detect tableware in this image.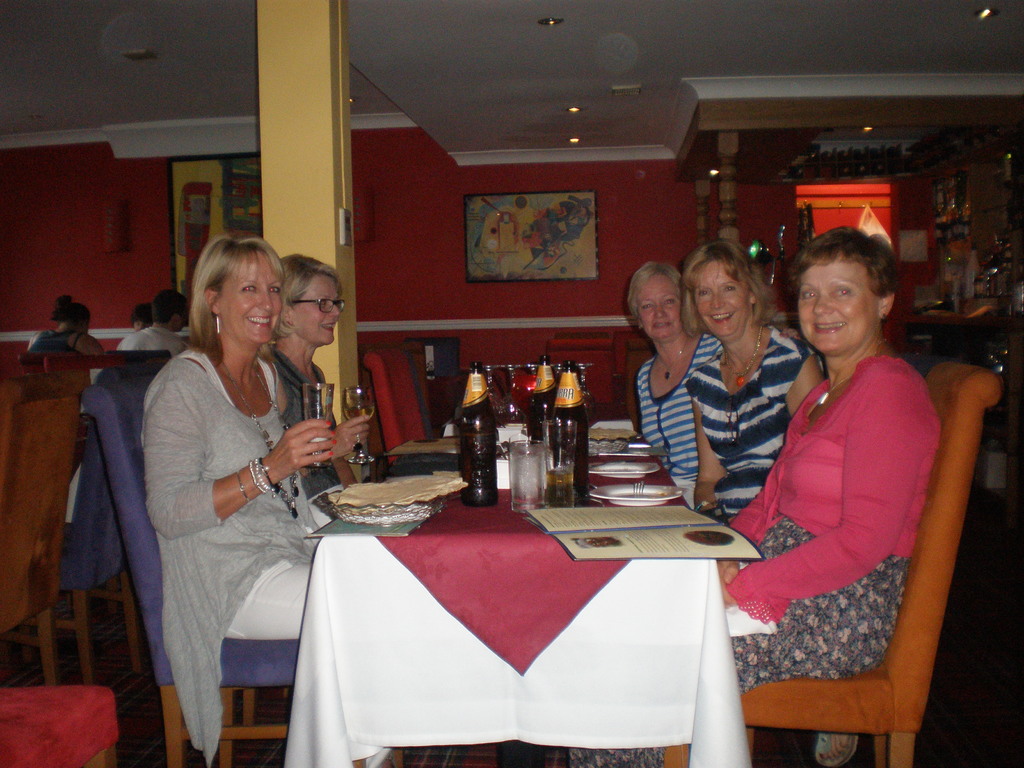
Detection: [left=545, top=457, right=578, bottom=509].
